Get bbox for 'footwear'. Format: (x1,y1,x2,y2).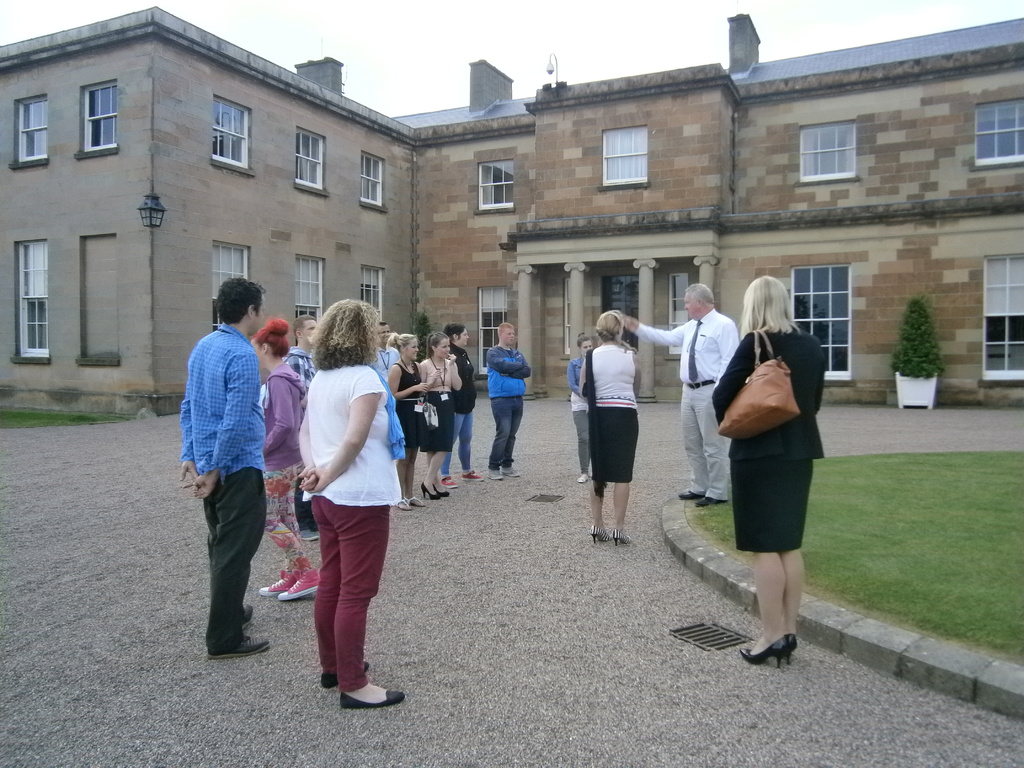
(413,495,429,511).
